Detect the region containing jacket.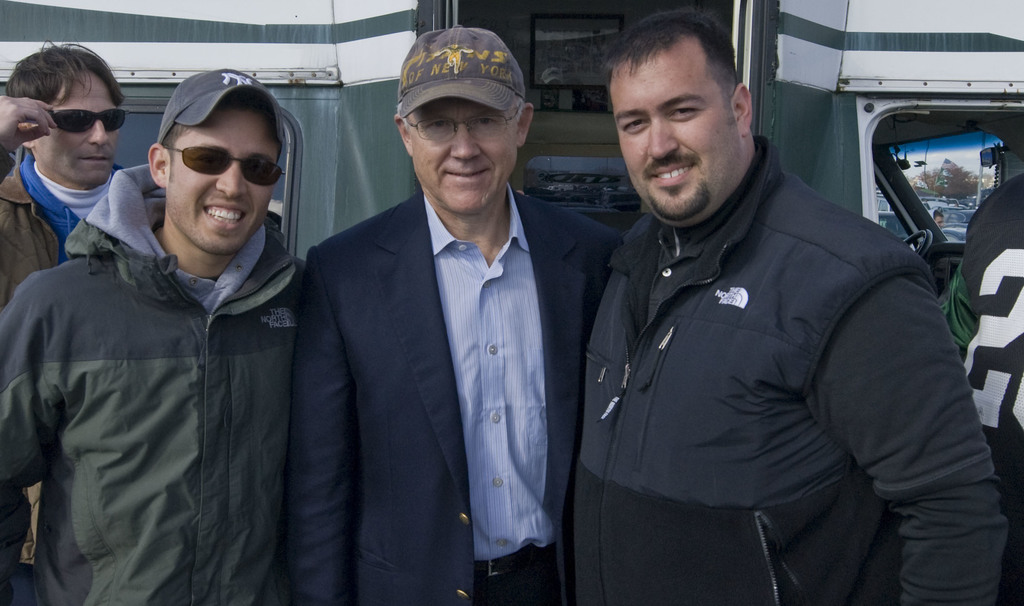
box=[576, 134, 1011, 605].
